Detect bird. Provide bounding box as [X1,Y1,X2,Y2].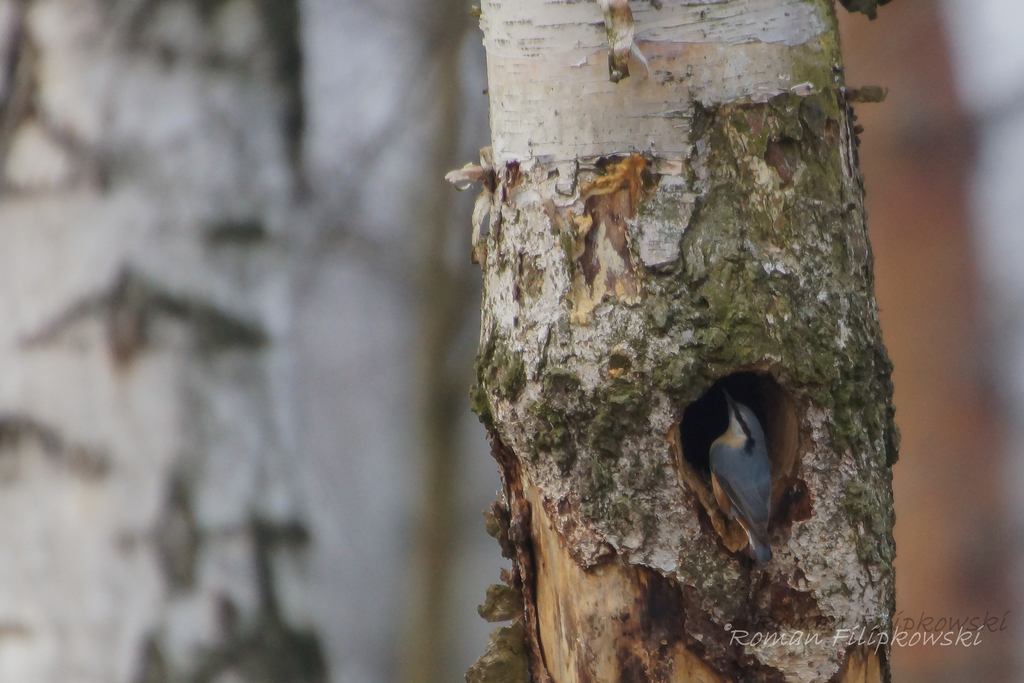
[680,368,816,572].
